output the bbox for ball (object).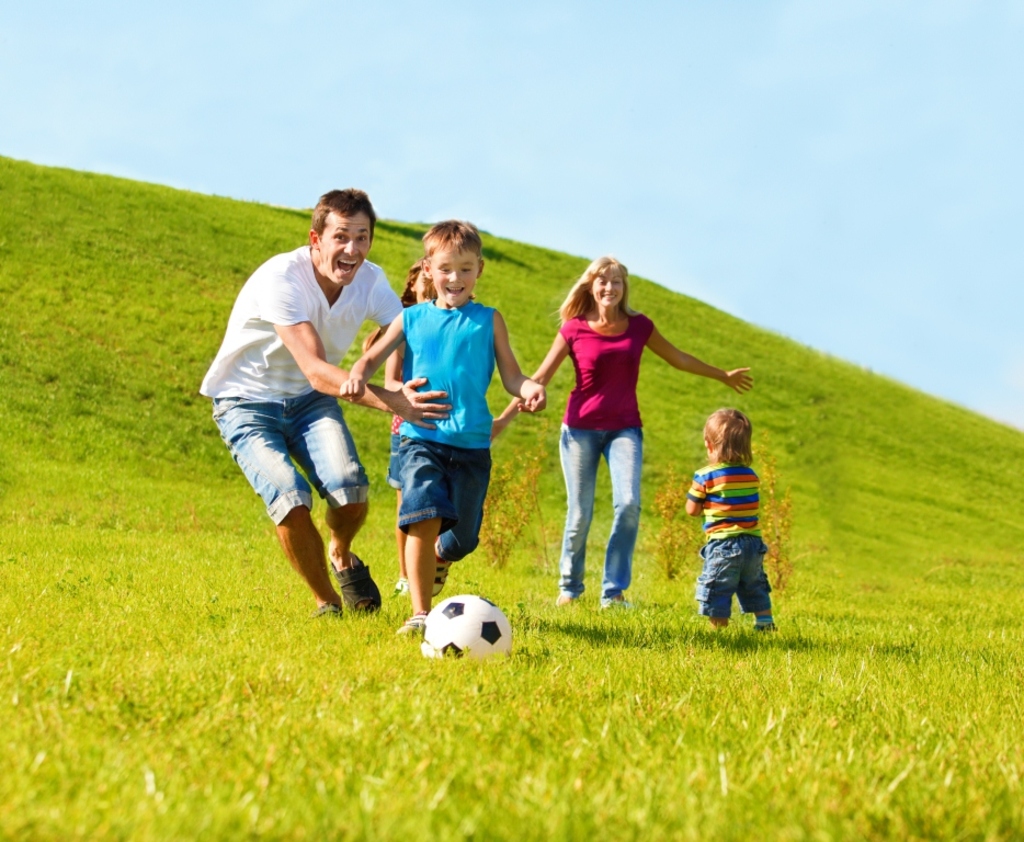
bbox(423, 594, 512, 663).
